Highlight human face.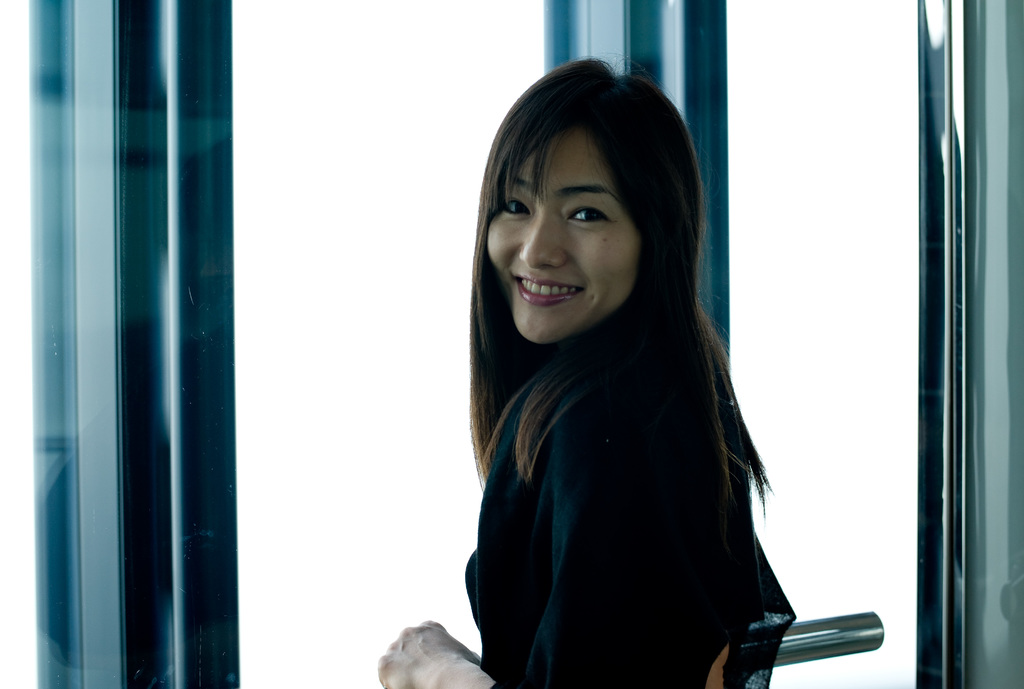
Highlighted region: {"x1": 484, "y1": 134, "x2": 642, "y2": 343}.
